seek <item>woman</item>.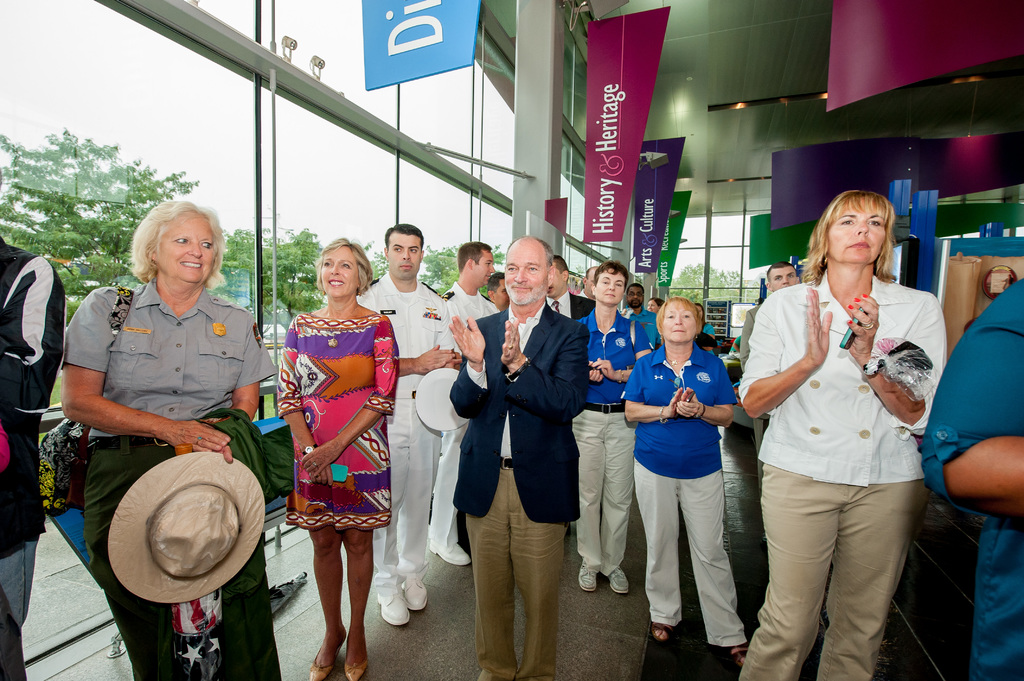
{"x1": 737, "y1": 196, "x2": 943, "y2": 680}.
